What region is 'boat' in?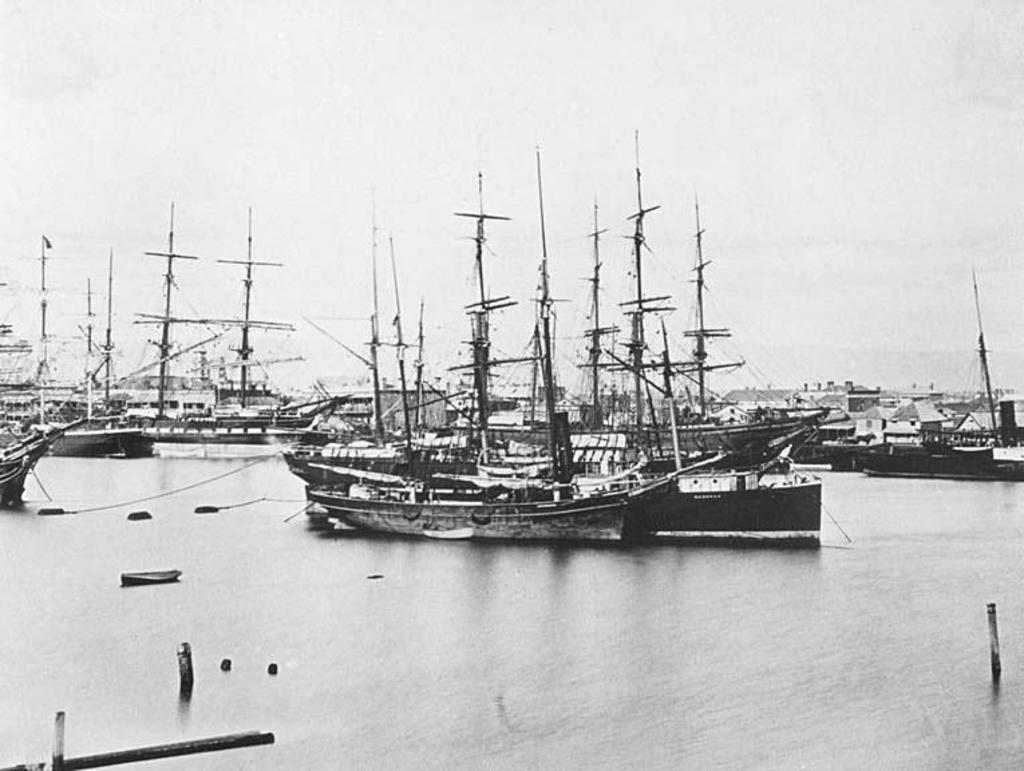
353 423 838 537.
